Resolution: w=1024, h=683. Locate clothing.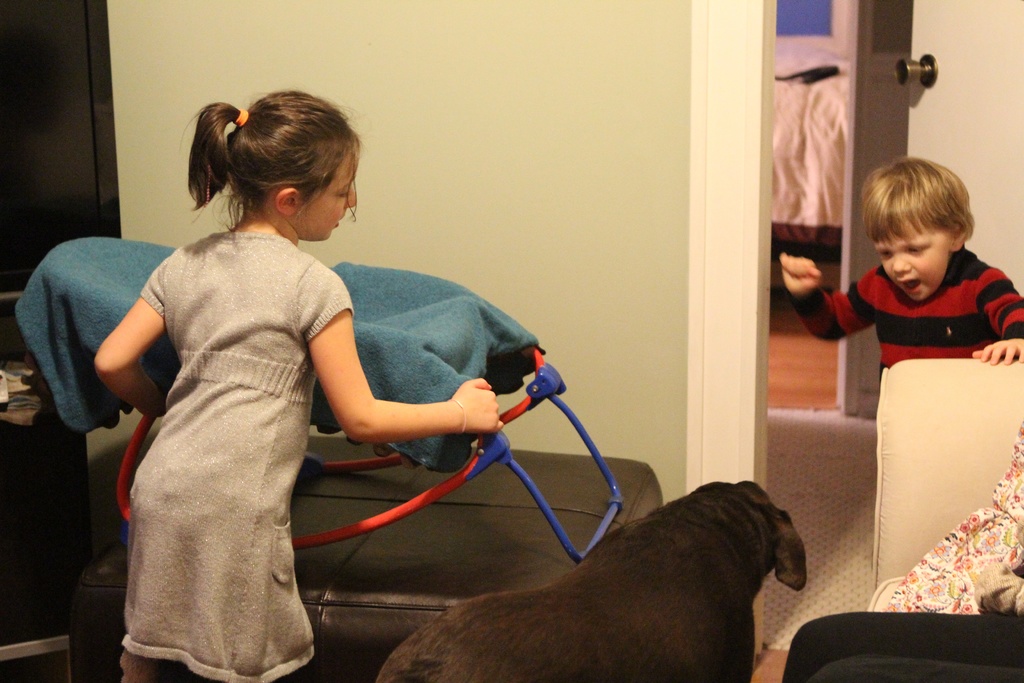
pyautogui.locateOnScreen(783, 244, 1023, 379).
